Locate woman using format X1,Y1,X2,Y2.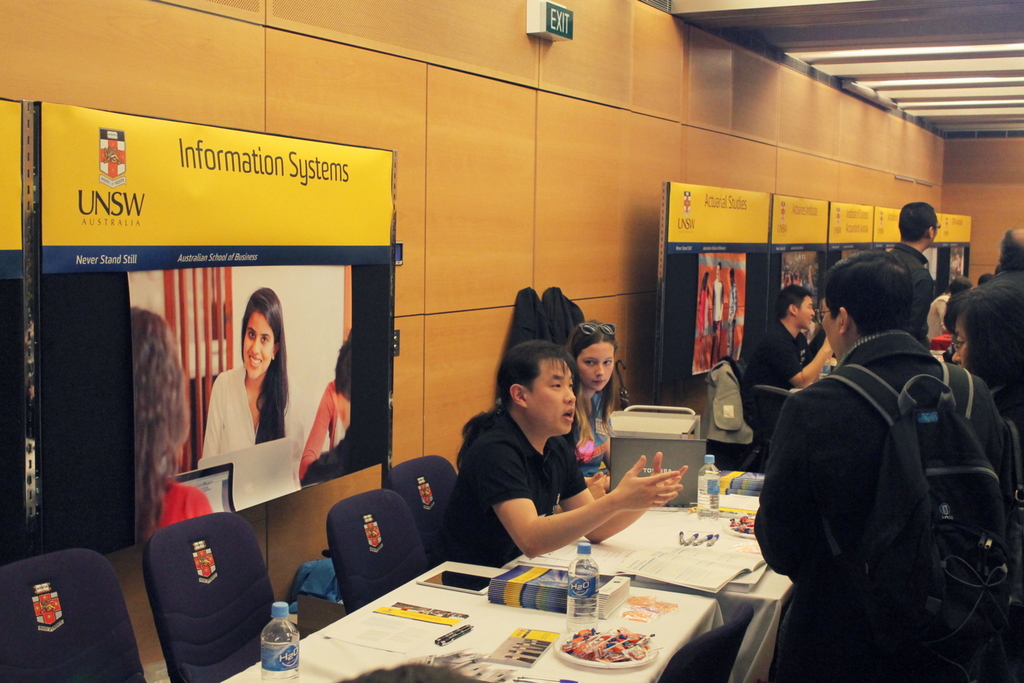
693,266,719,376.
